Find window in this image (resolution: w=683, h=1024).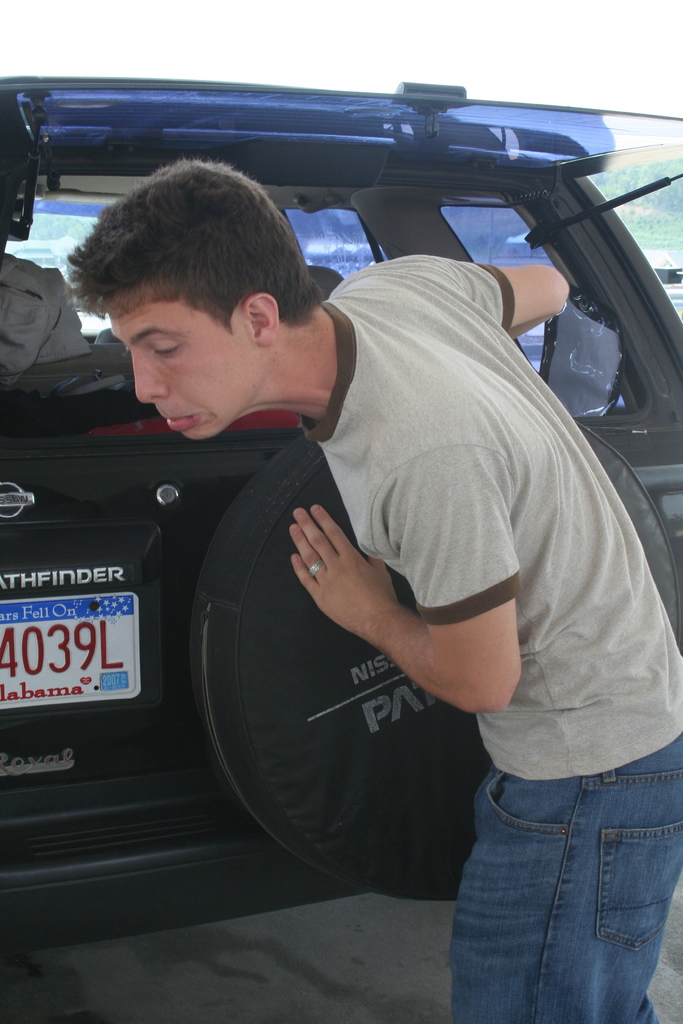
pyautogui.locateOnScreen(0, 142, 662, 462).
